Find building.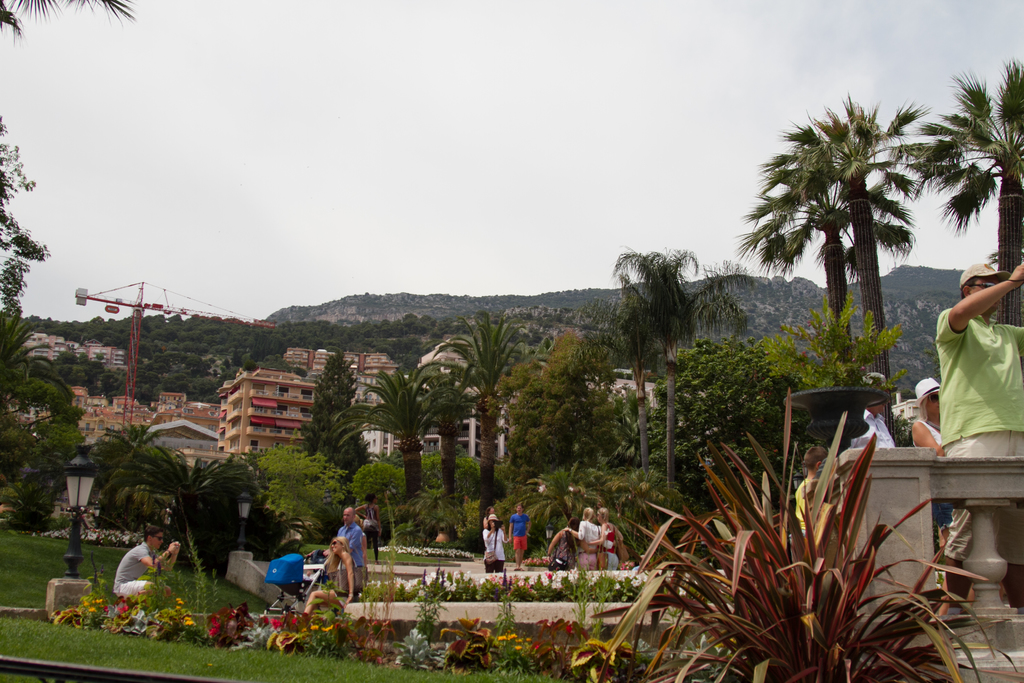
x1=145, y1=414, x2=221, y2=474.
